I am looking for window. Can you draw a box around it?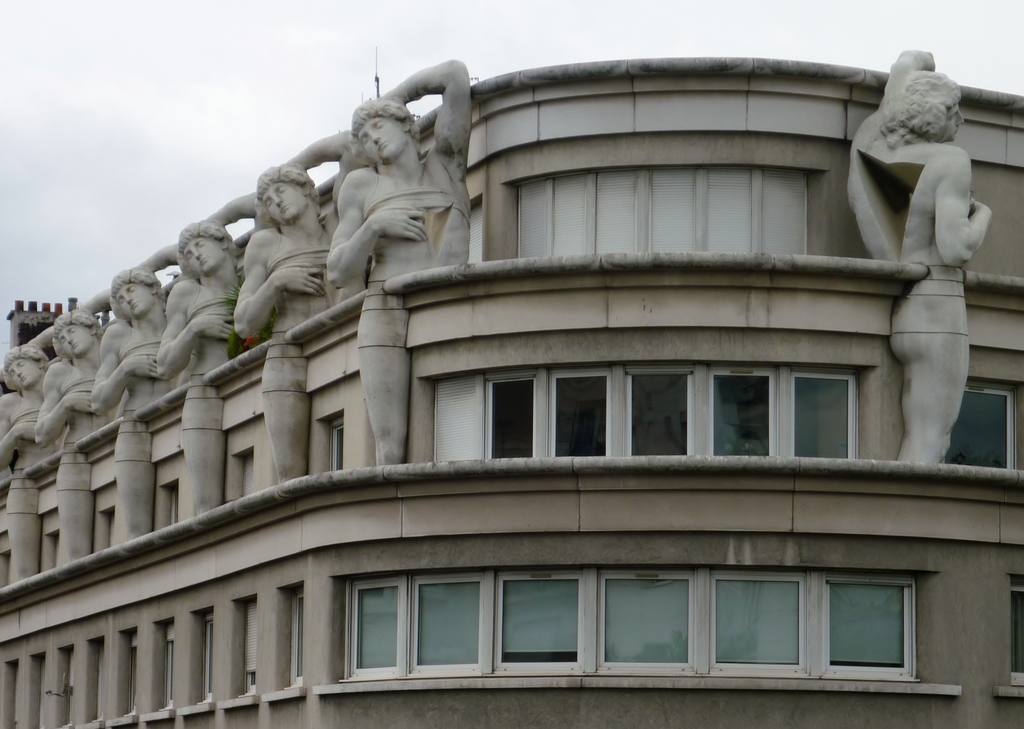
Sure, the bounding box is 469,205,482,264.
